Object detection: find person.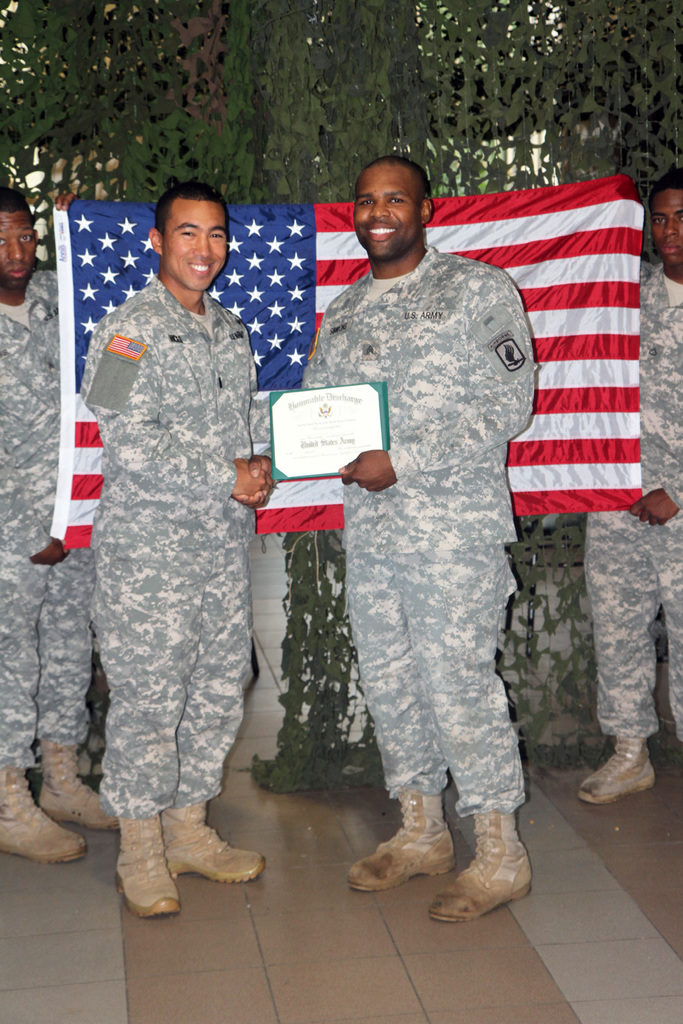
235 155 534 921.
